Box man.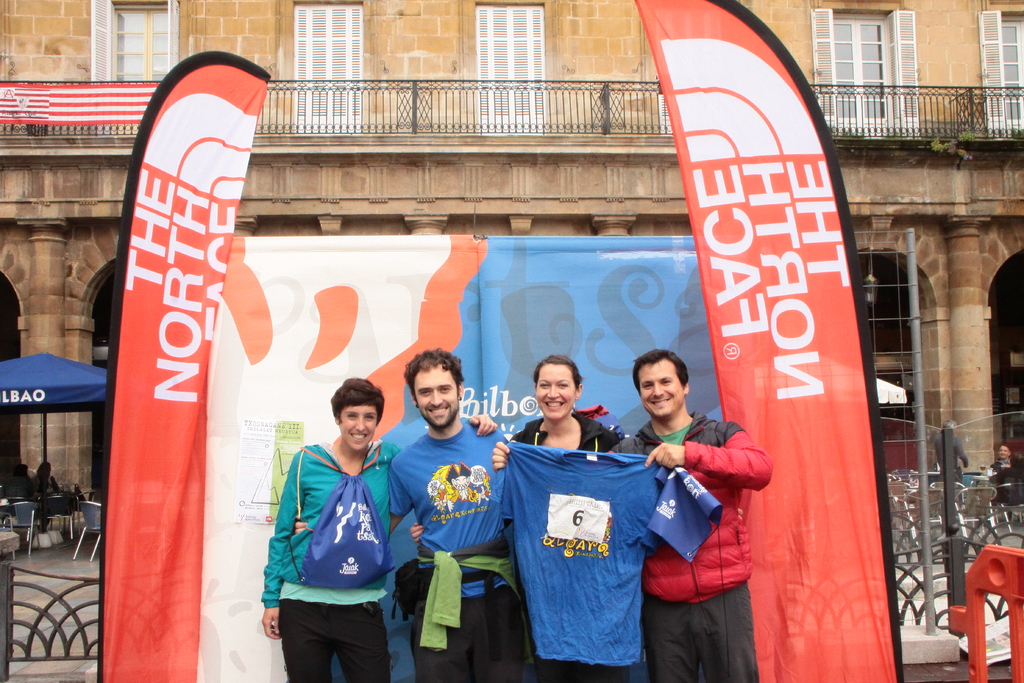
[x1=493, y1=344, x2=769, y2=682].
